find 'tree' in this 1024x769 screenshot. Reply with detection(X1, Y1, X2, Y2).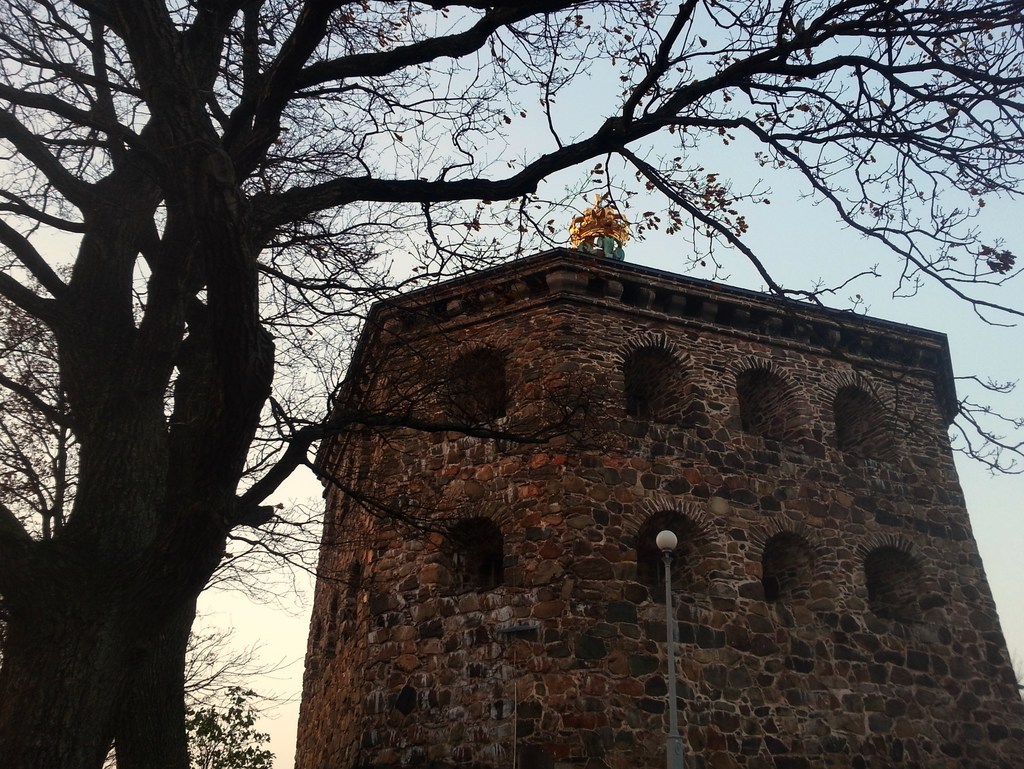
detection(0, 0, 1023, 768).
